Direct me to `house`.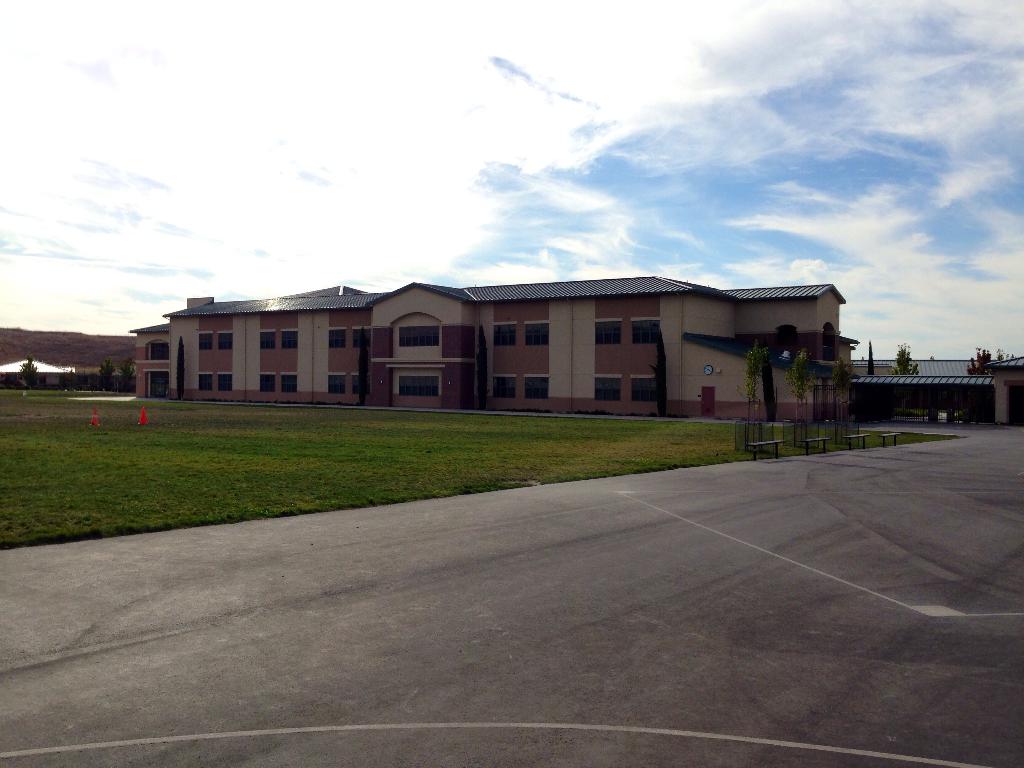
Direction: pyautogui.locateOnScreen(107, 252, 876, 426).
